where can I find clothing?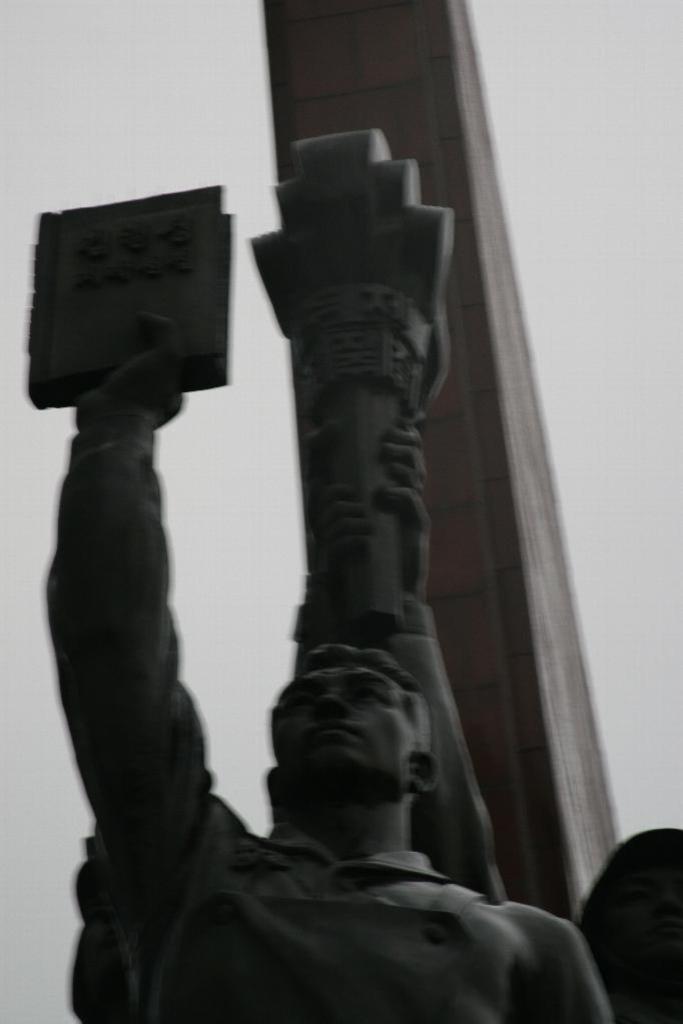
You can find it at [left=76, top=781, right=613, bottom=1023].
